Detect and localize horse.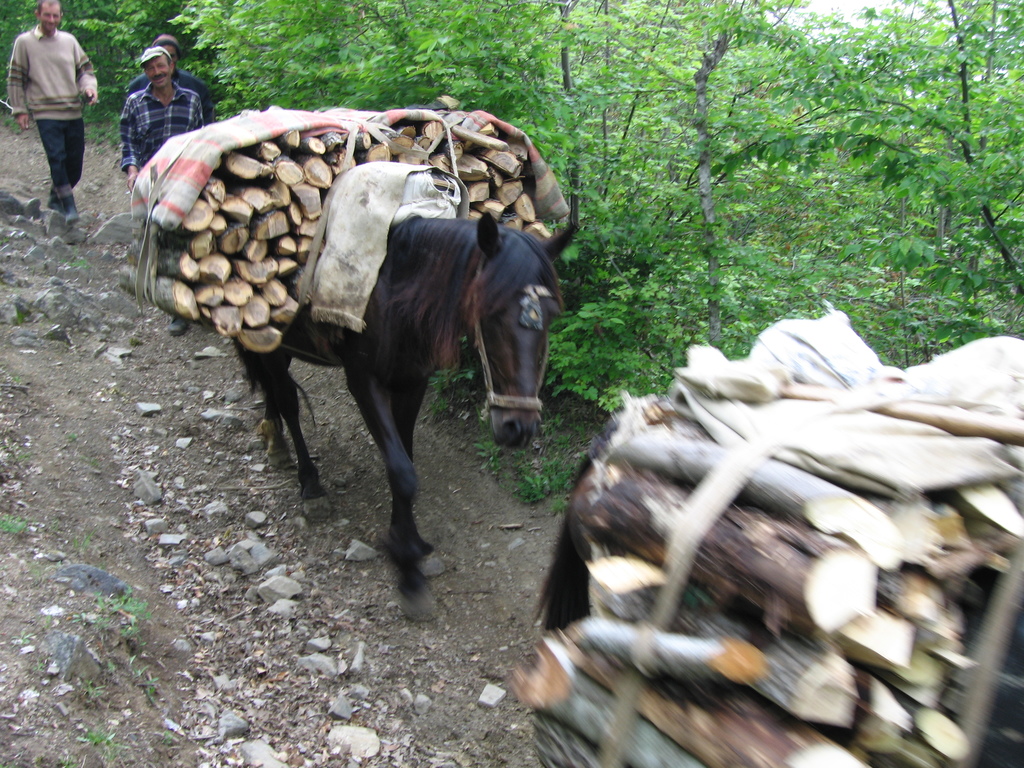
Localized at box=[227, 213, 584, 622].
